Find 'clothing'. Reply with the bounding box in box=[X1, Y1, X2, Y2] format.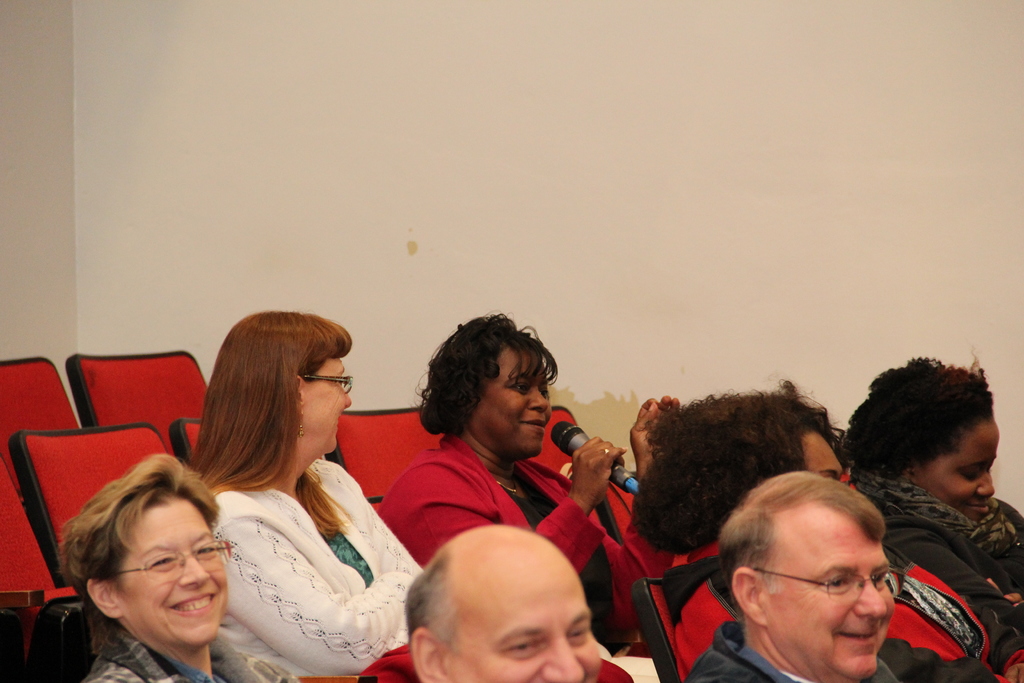
box=[681, 616, 1004, 682].
